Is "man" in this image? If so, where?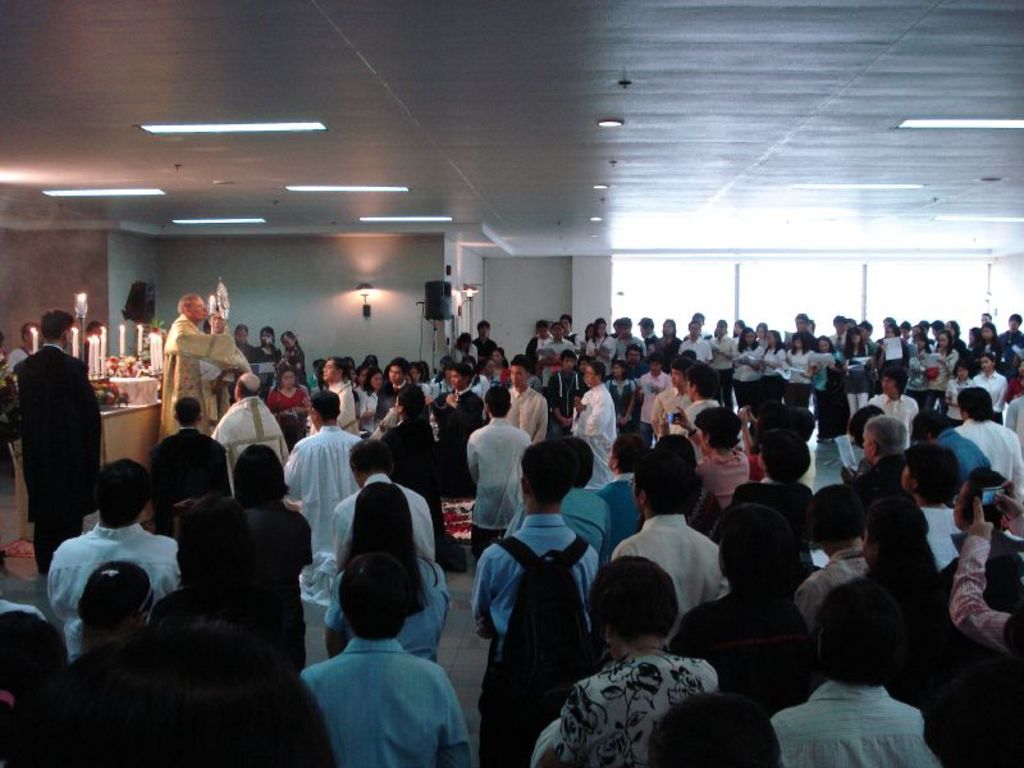
Yes, at [left=863, top=358, right=924, bottom=448].
